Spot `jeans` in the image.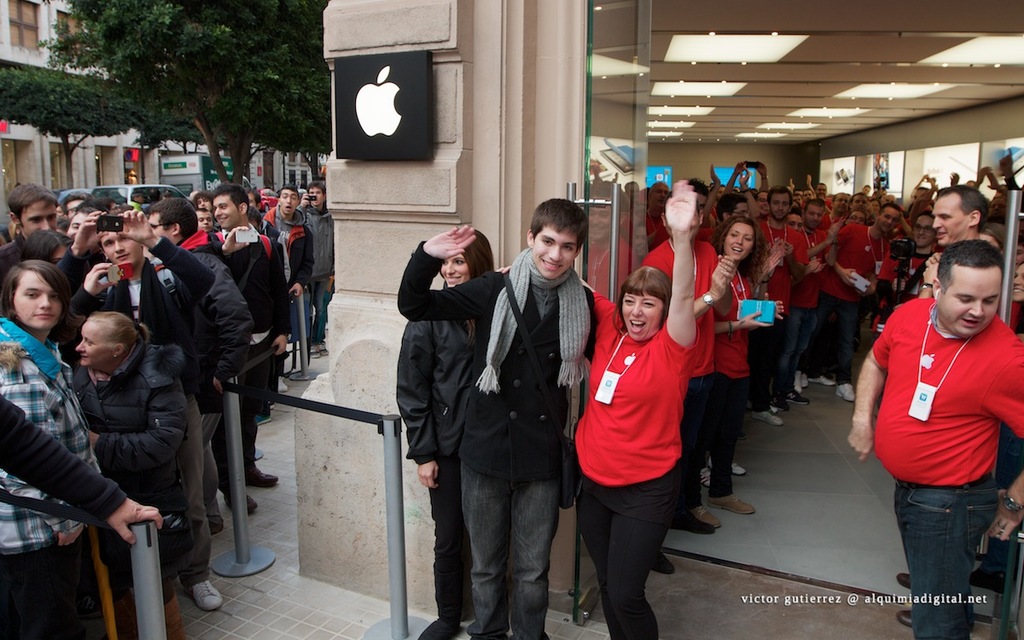
`jeans` found at [x1=898, y1=472, x2=1003, y2=637].
